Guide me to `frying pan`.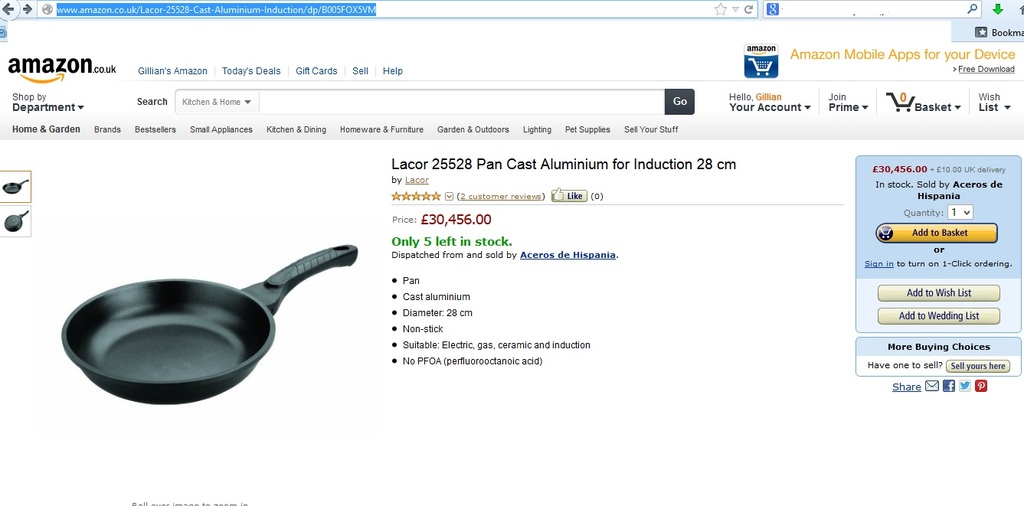
Guidance: select_region(2, 179, 28, 195).
